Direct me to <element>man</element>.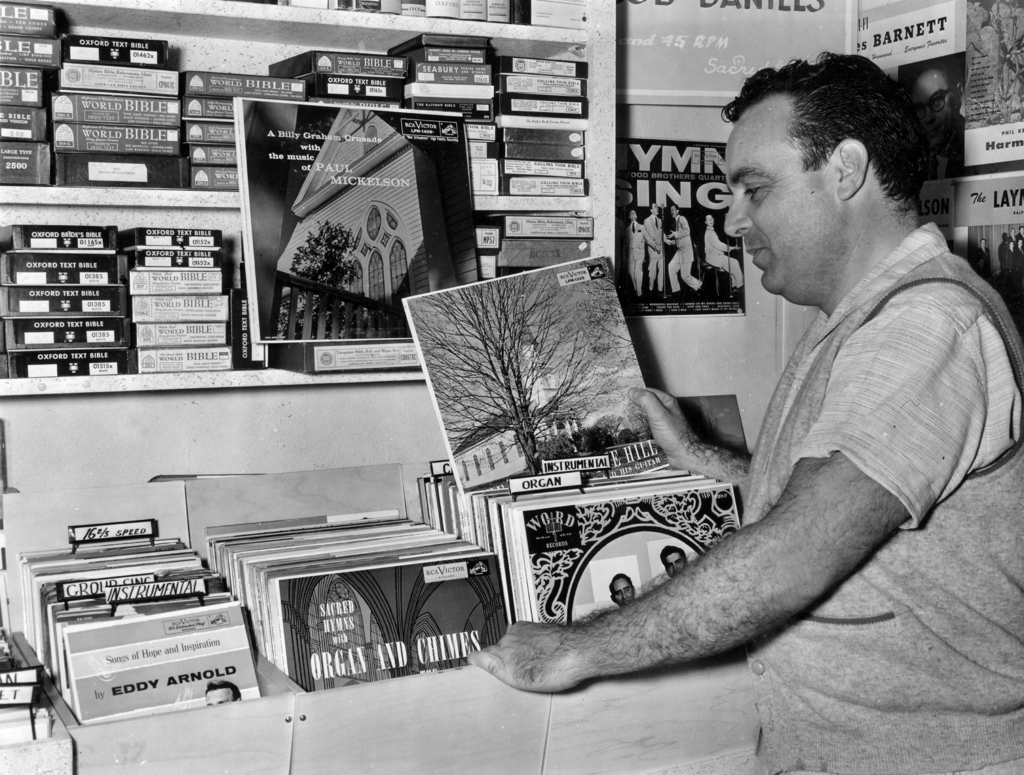
Direction: x1=465 y1=49 x2=1023 y2=774.
